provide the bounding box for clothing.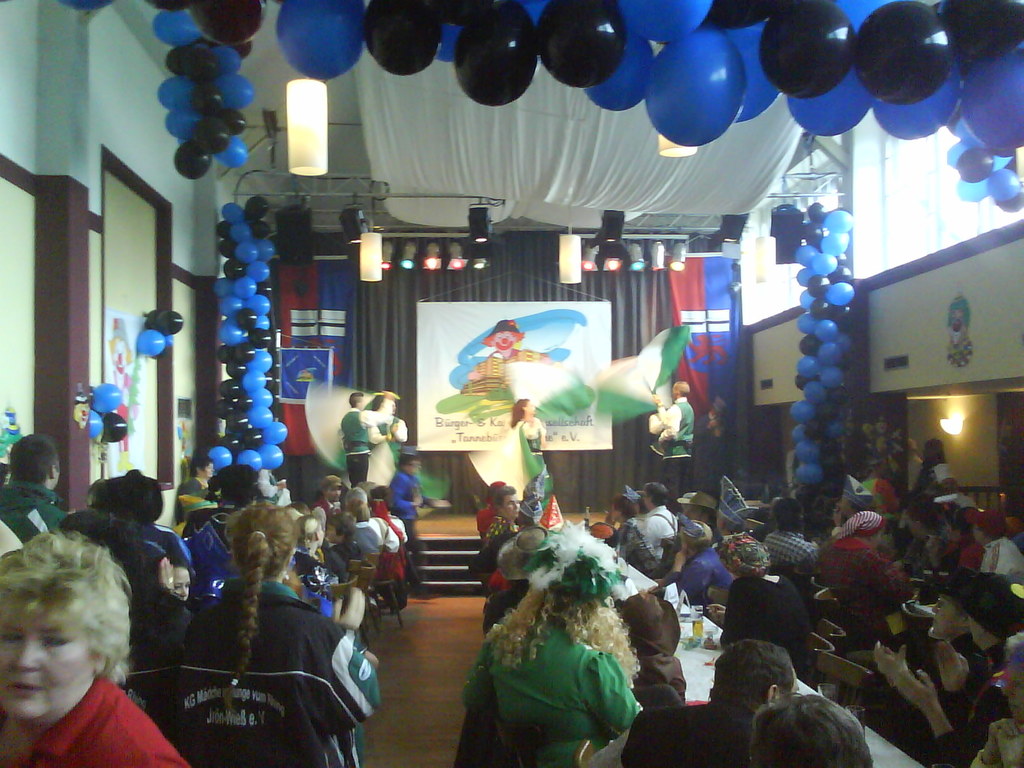
{"x1": 677, "y1": 550, "x2": 725, "y2": 612}.
